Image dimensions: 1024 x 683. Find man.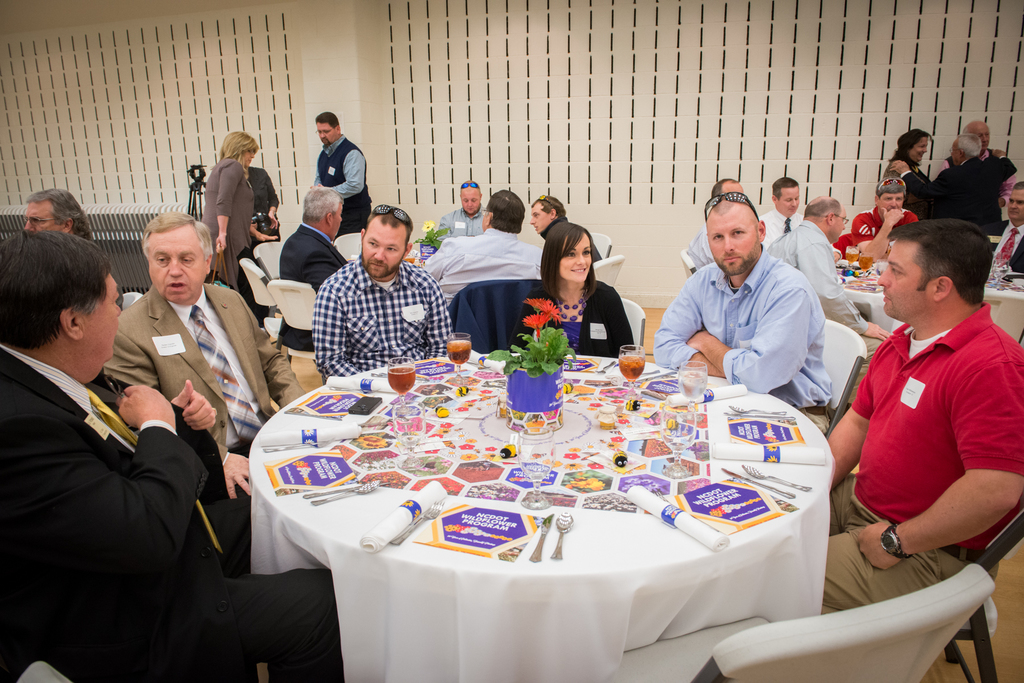
bbox=(19, 192, 96, 243).
